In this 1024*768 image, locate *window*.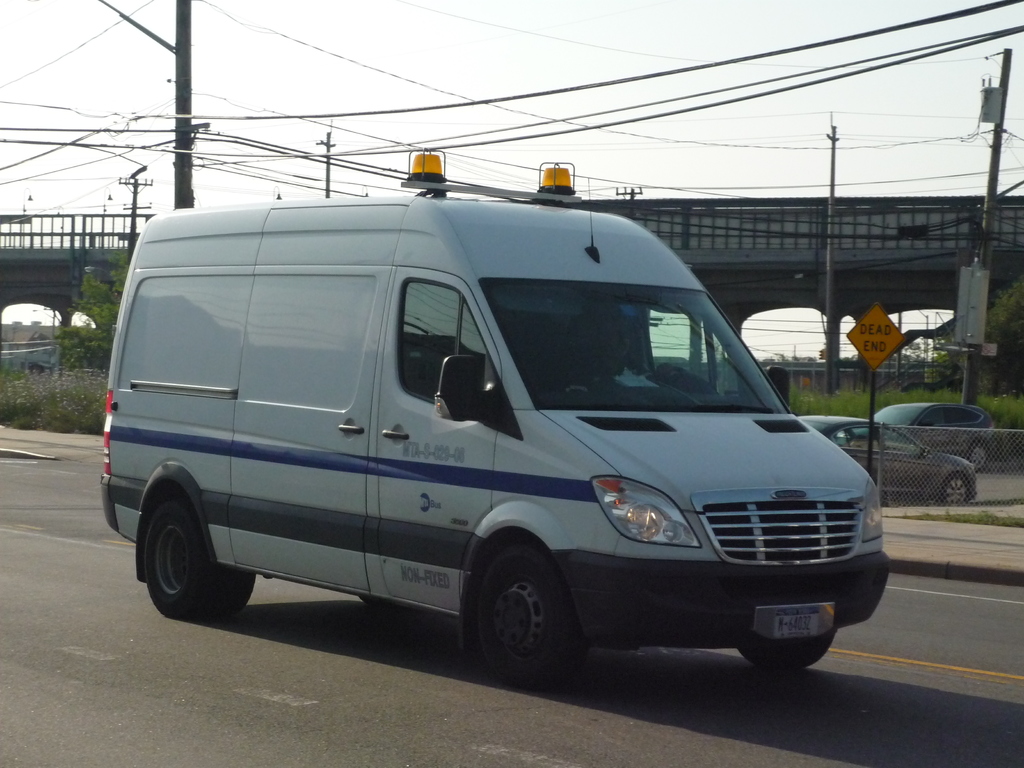
Bounding box: <region>831, 426, 871, 451</region>.
